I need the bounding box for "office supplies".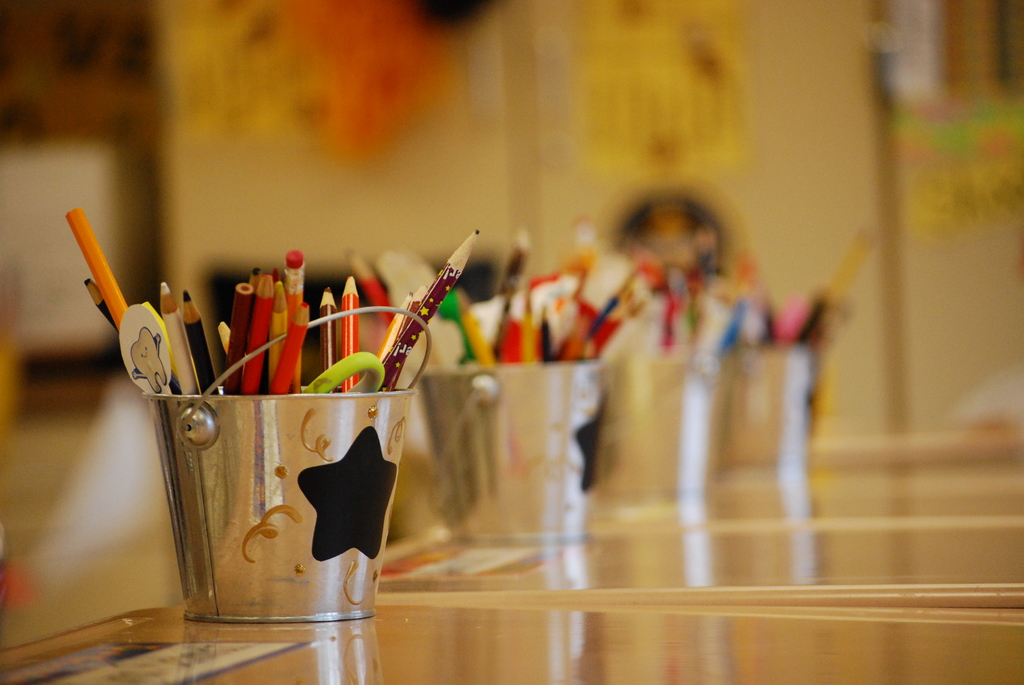
Here it is: (left=250, top=277, right=266, bottom=387).
